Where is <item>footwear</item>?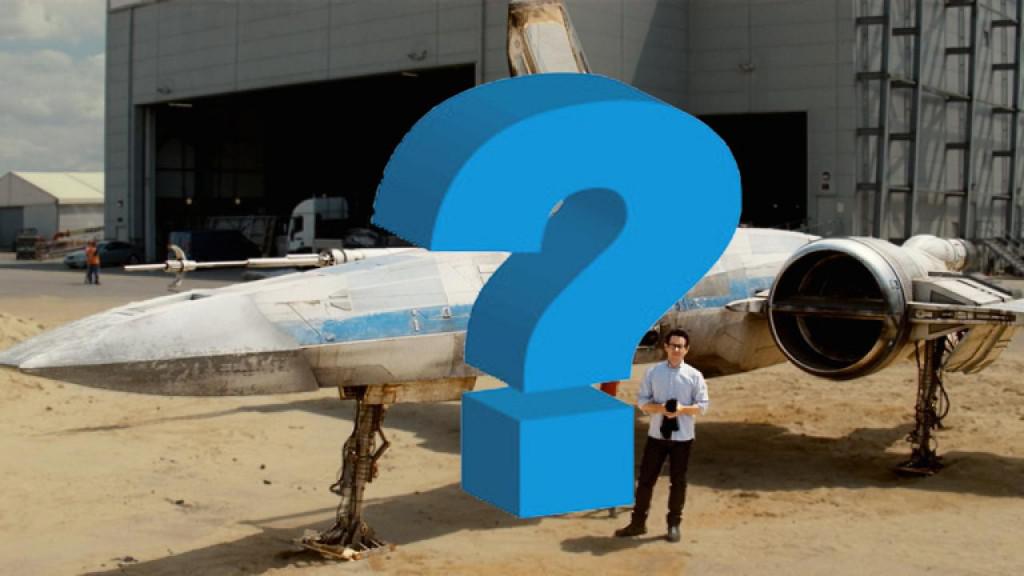
locate(613, 515, 648, 536).
